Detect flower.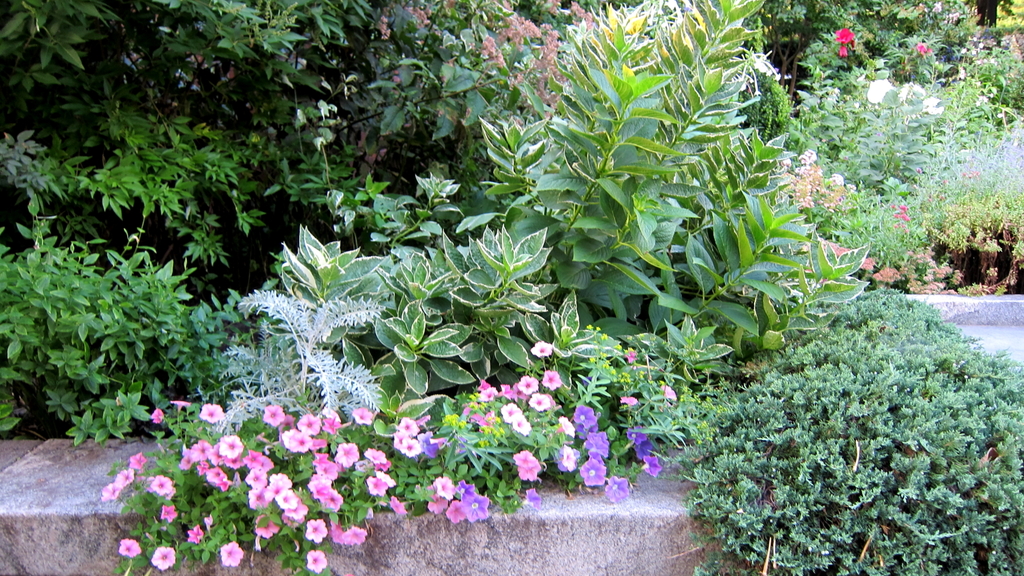
Detected at bbox=(111, 468, 131, 484).
